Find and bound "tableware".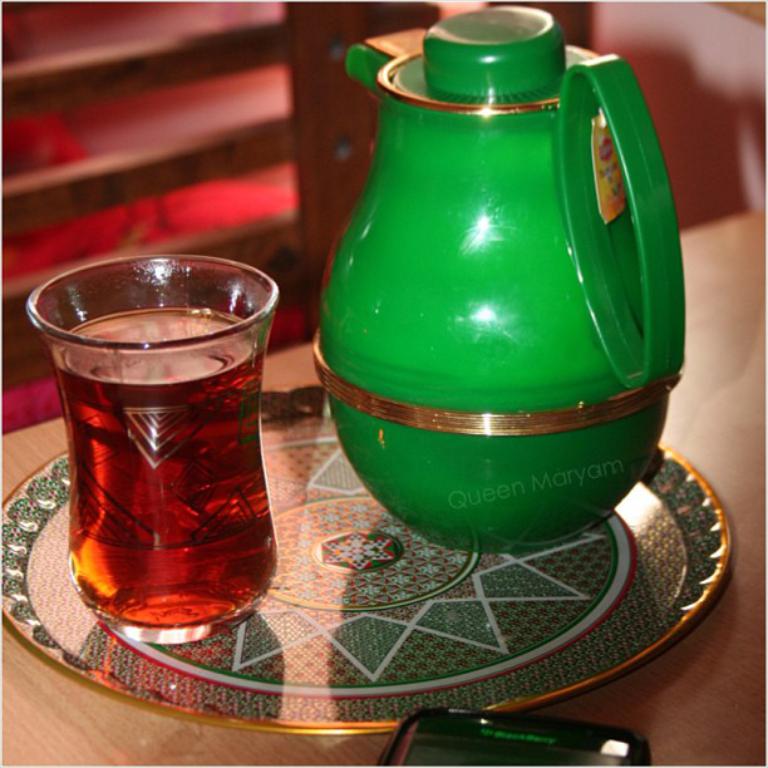
Bound: [left=310, top=9, right=686, bottom=548].
